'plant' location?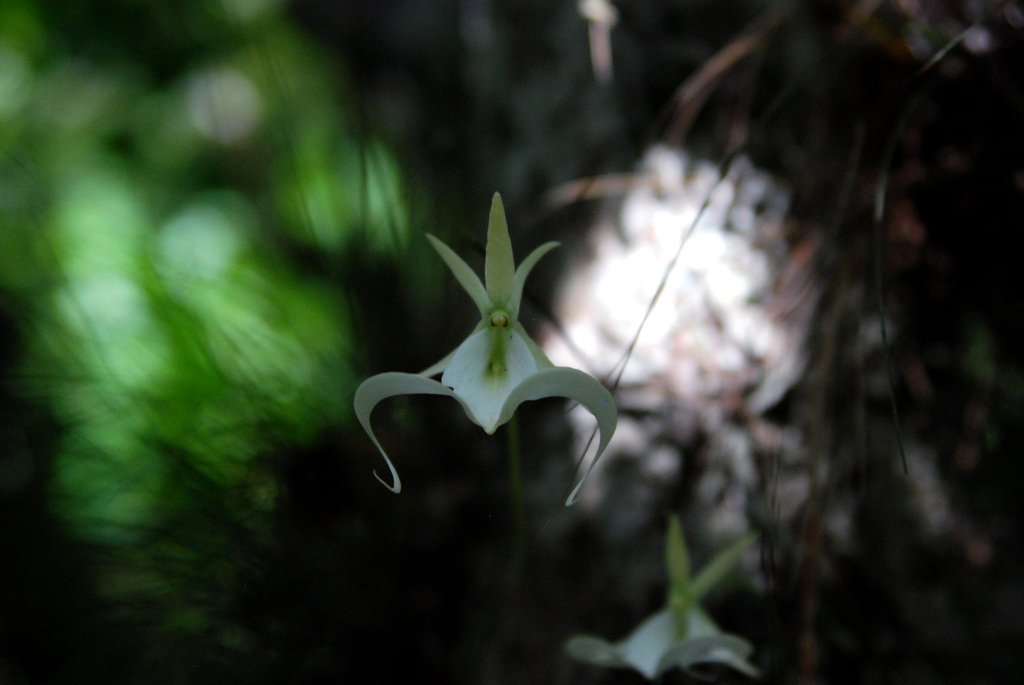
bbox=[341, 186, 636, 509]
